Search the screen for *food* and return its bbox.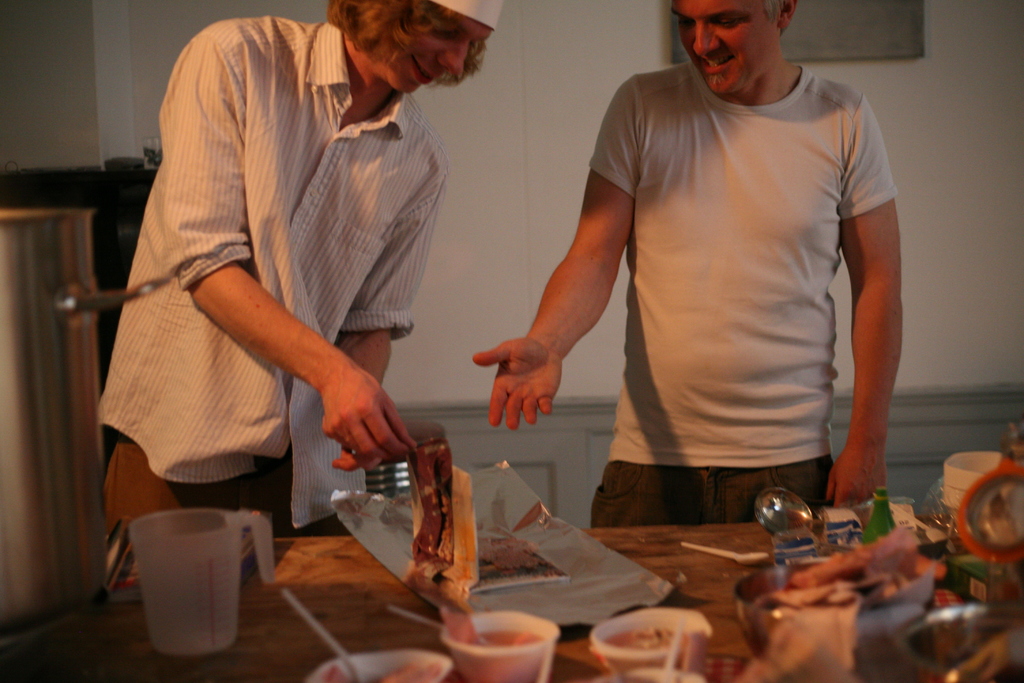
Found: rect(451, 531, 554, 599).
